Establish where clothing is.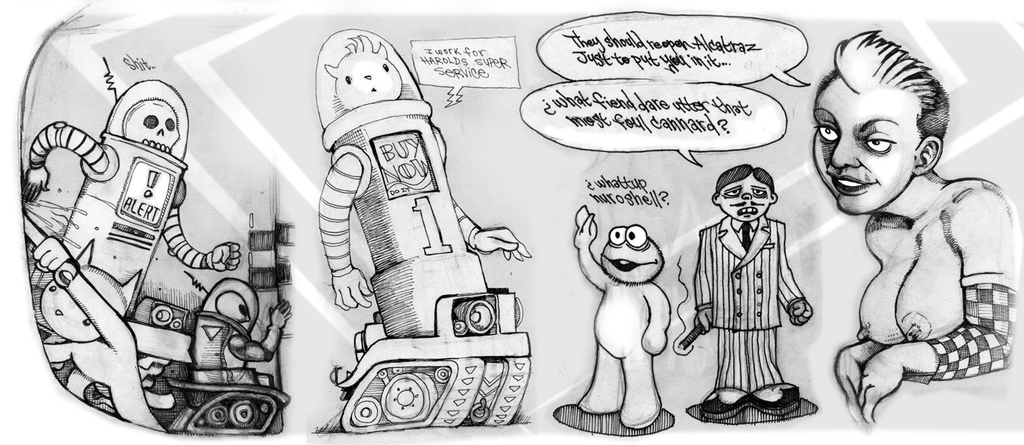
Established at 686 217 803 392.
